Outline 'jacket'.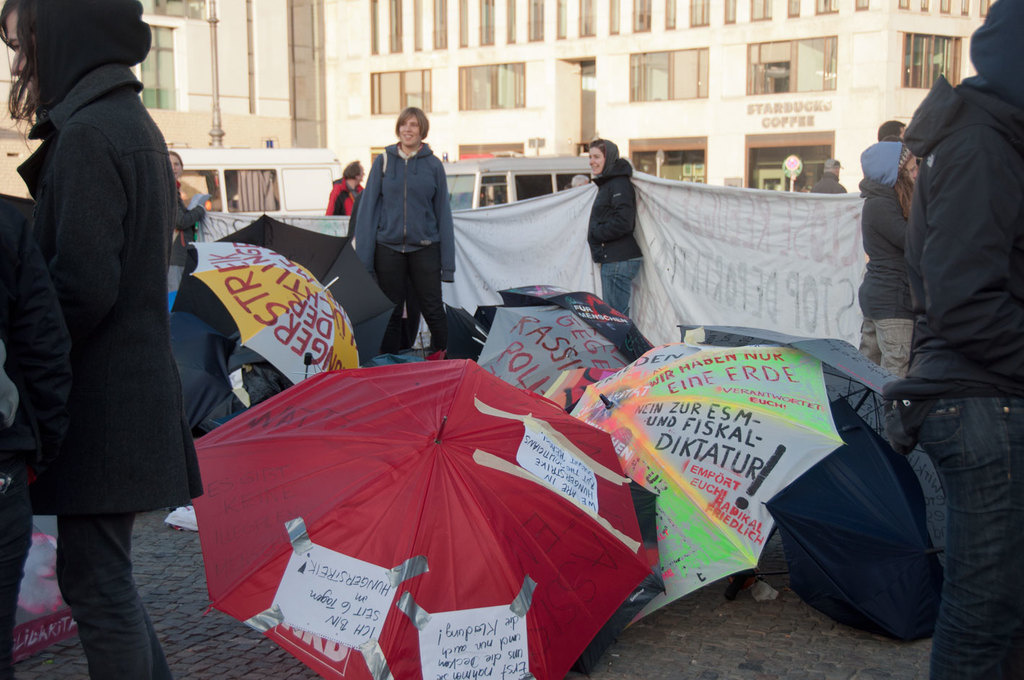
Outline: rect(356, 140, 461, 275).
